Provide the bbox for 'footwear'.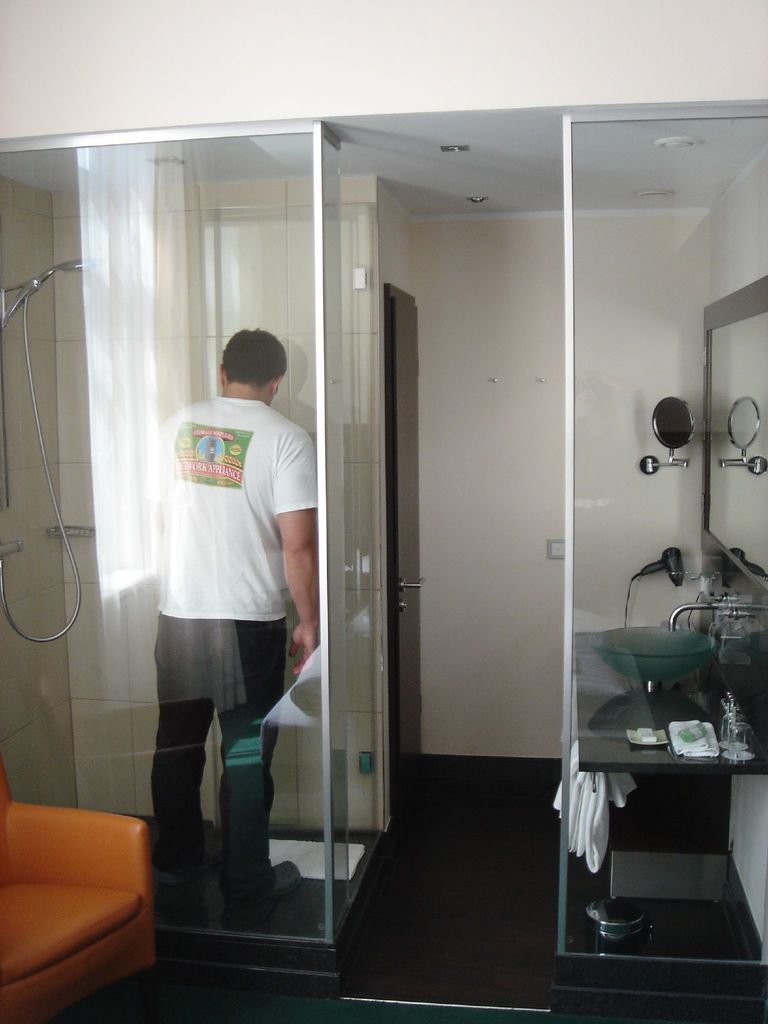
(x1=218, y1=858, x2=306, y2=914).
